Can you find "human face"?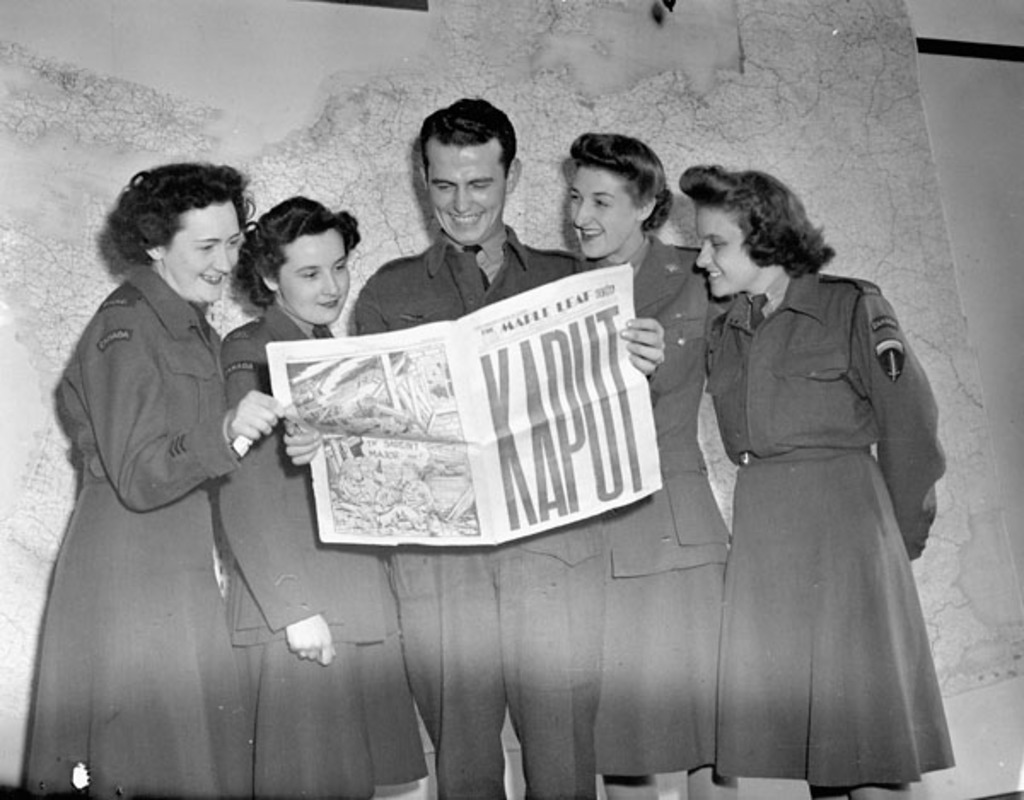
Yes, bounding box: pyautogui.locateOnScreen(273, 229, 353, 324).
